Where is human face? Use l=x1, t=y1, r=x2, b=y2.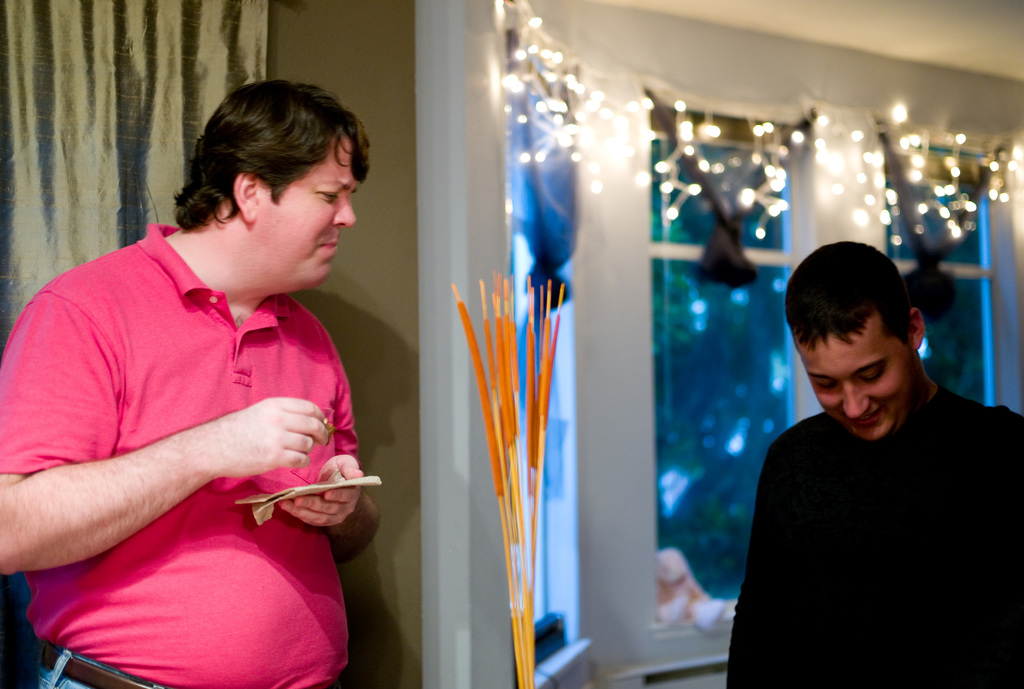
l=795, t=319, r=917, b=441.
